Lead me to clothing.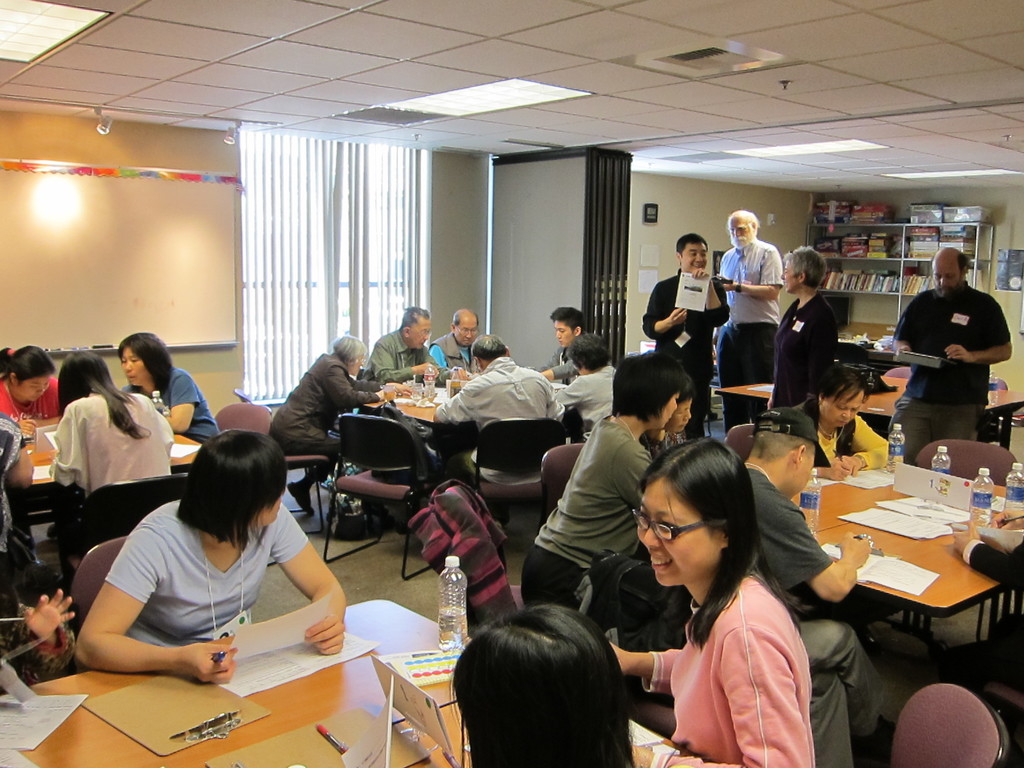
Lead to <bbox>518, 405, 657, 604</bbox>.
